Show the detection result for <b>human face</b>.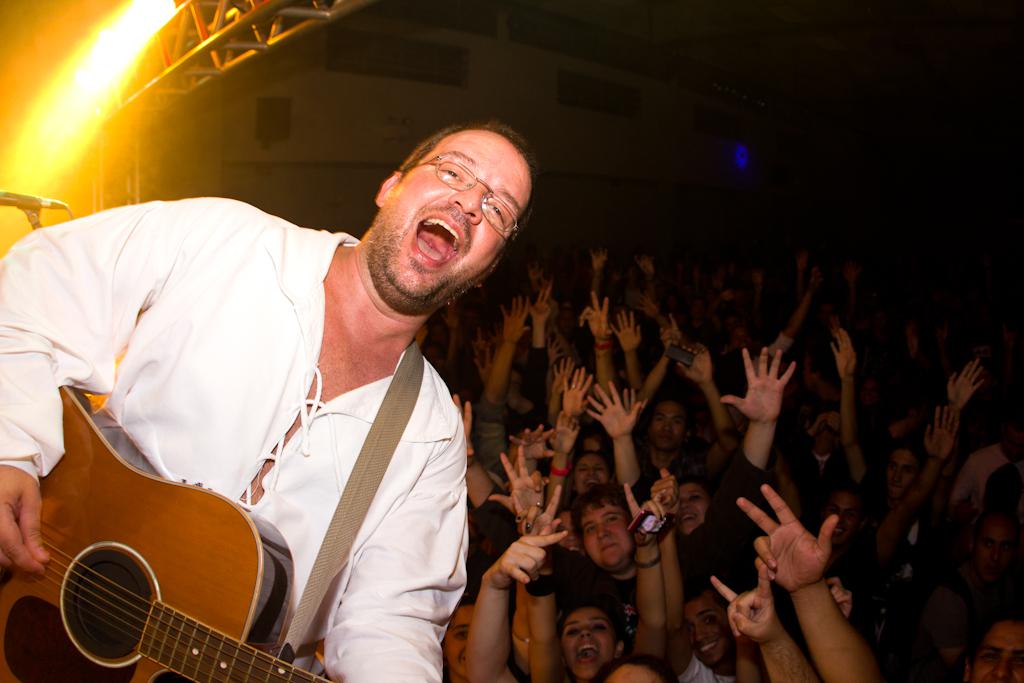
<bbox>971, 610, 1021, 682</bbox>.
